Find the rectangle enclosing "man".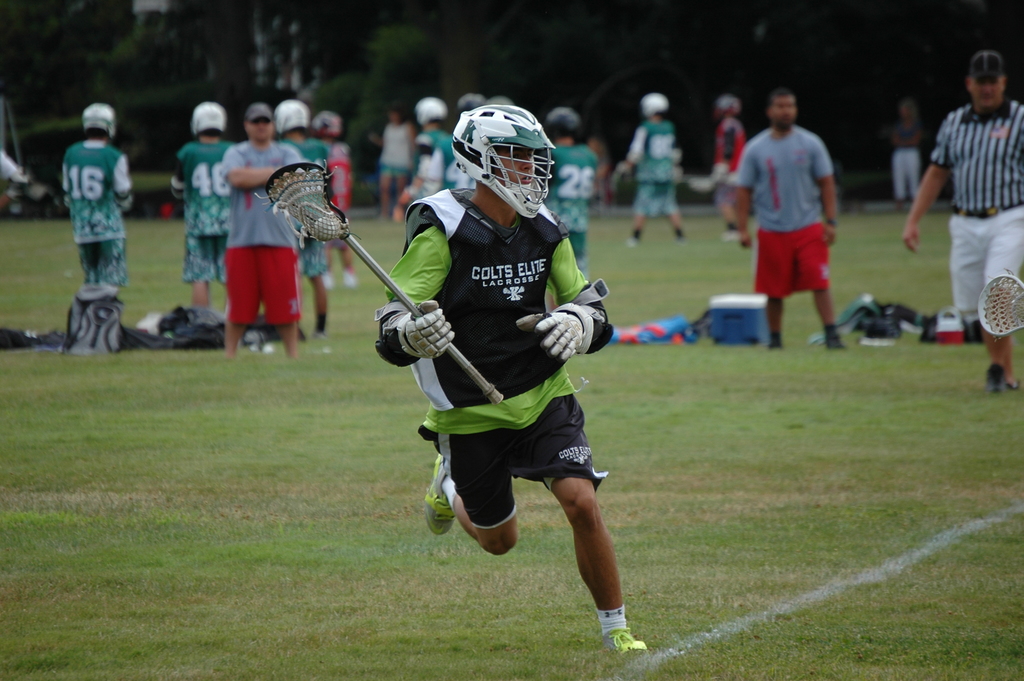
[x1=166, y1=101, x2=241, y2=319].
